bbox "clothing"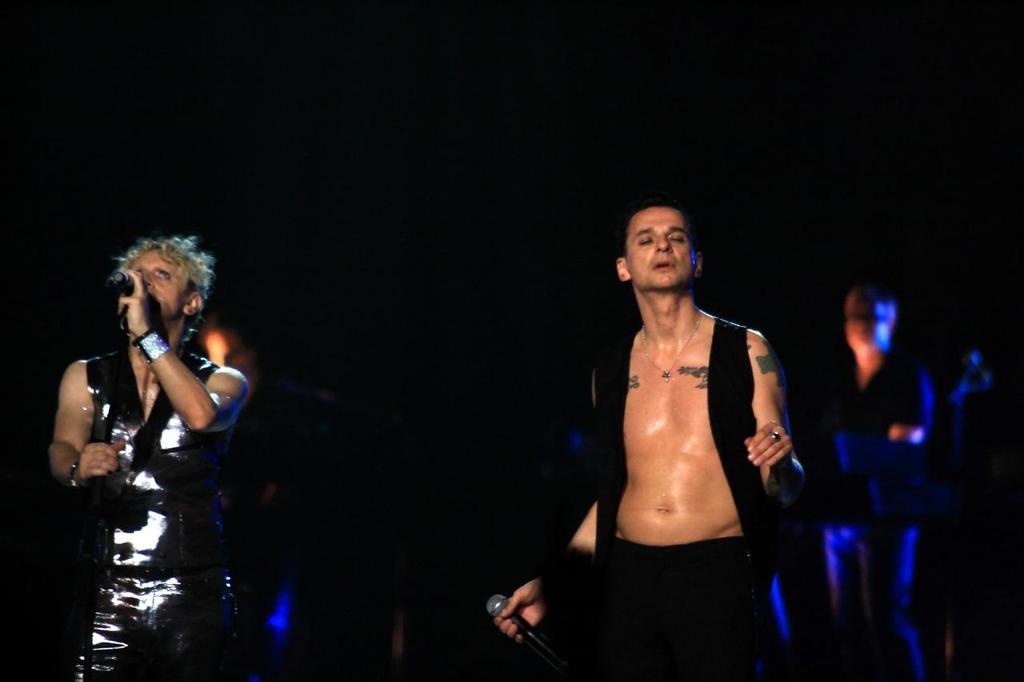
bbox=[801, 349, 937, 681]
